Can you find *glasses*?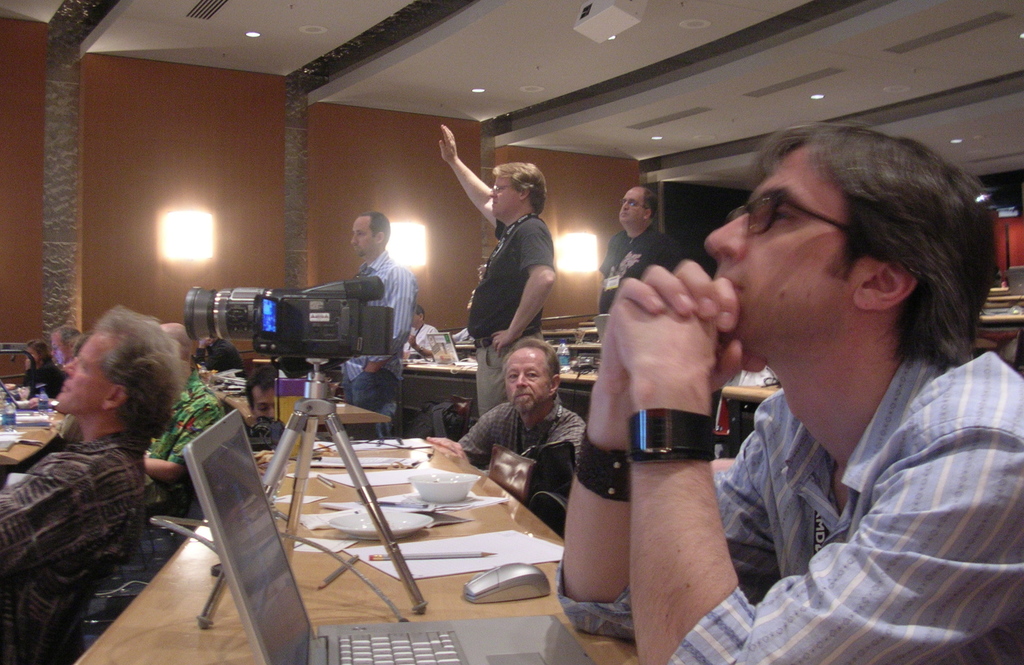
Yes, bounding box: left=724, top=189, right=859, bottom=236.
